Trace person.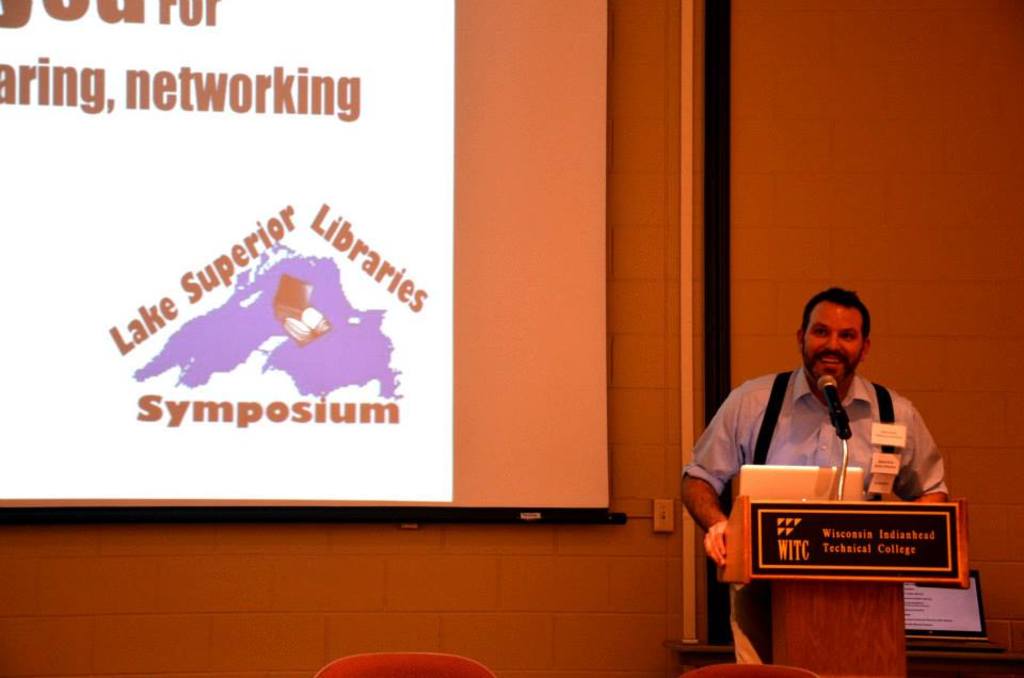
Traced to detection(703, 288, 940, 556).
